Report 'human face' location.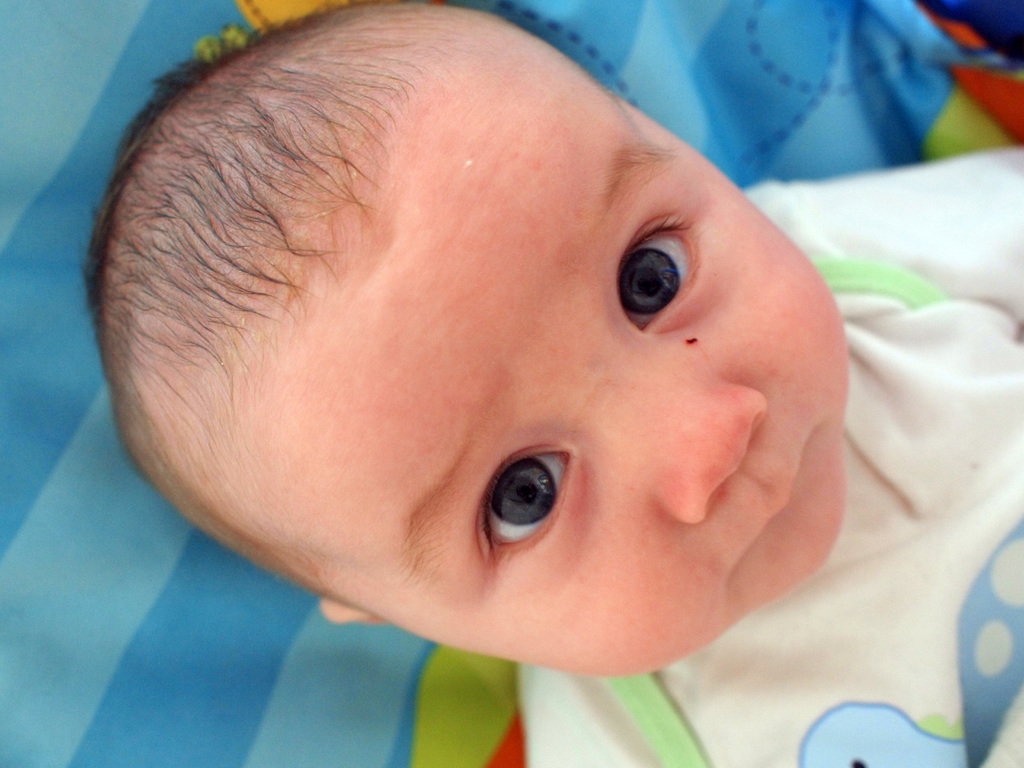
Report: pyautogui.locateOnScreen(199, 29, 849, 673).
